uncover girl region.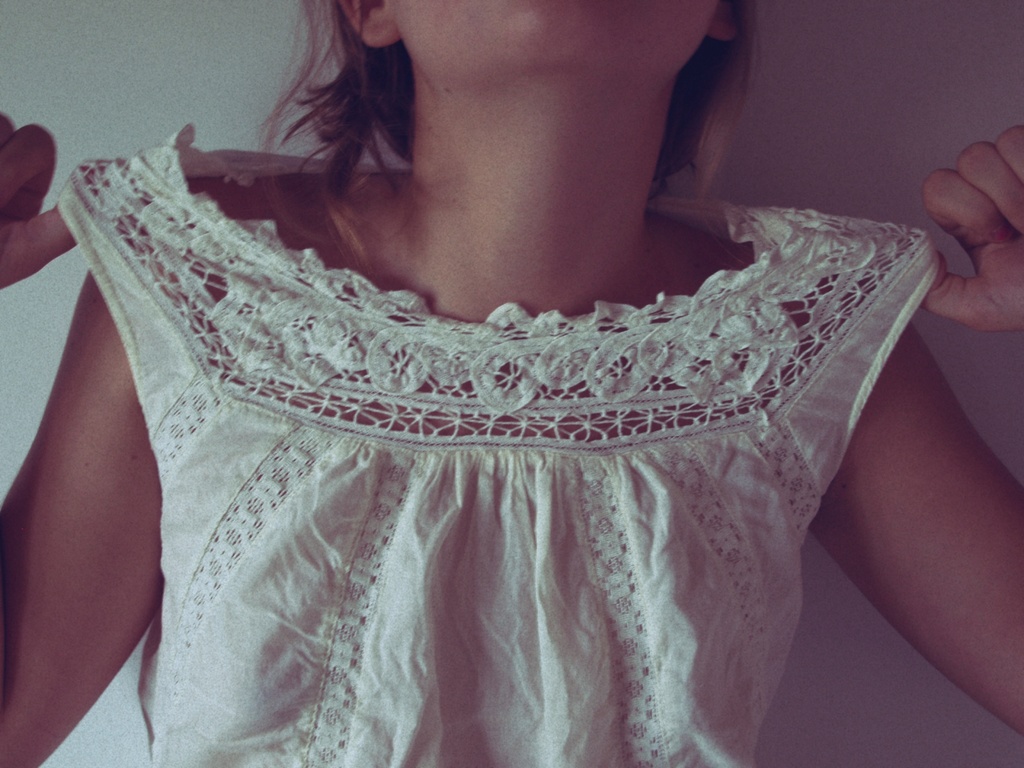
Uncovered: bbox=[0, 0, 1023, 767].
